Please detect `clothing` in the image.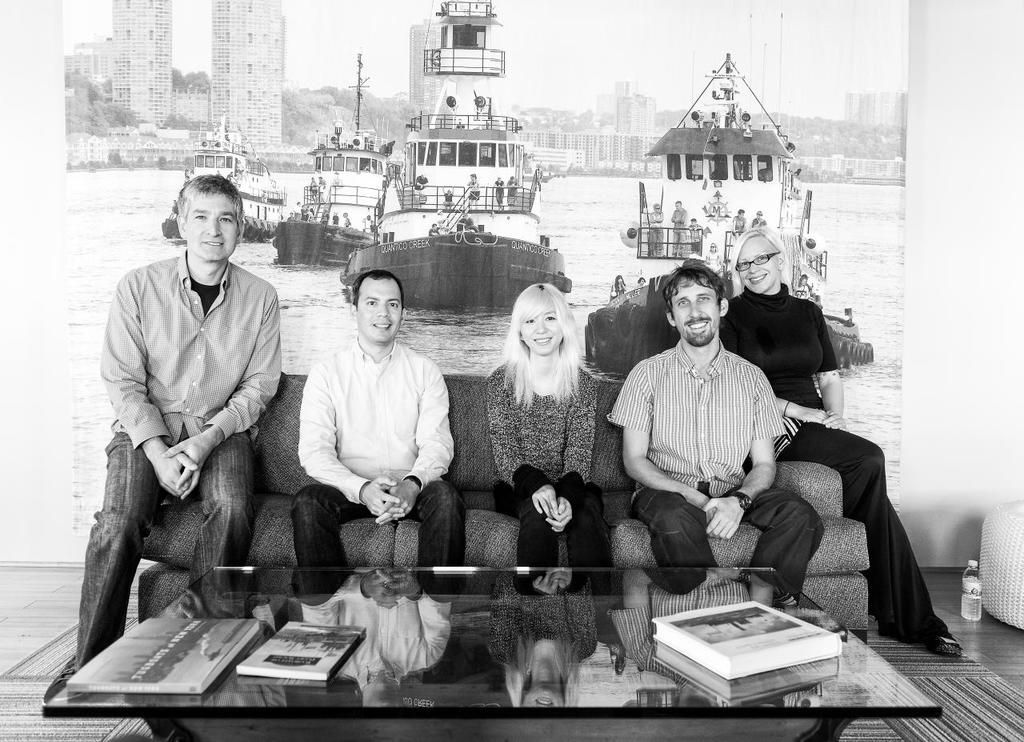
283:282:448:565.
